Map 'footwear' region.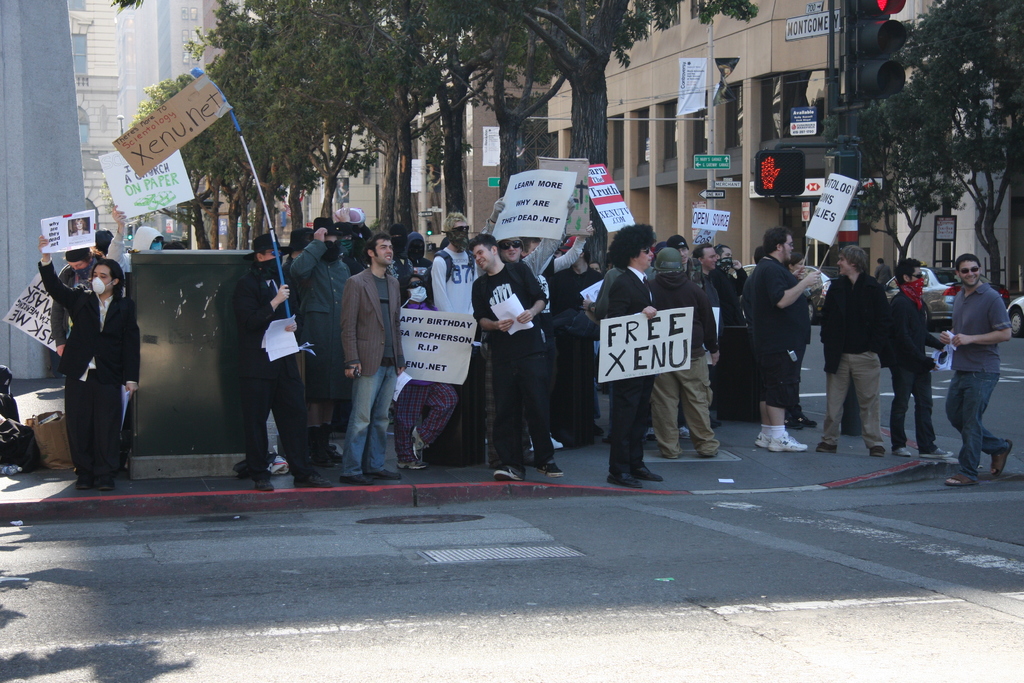
Mapped to bbox=(538, 453, 564, 478).
